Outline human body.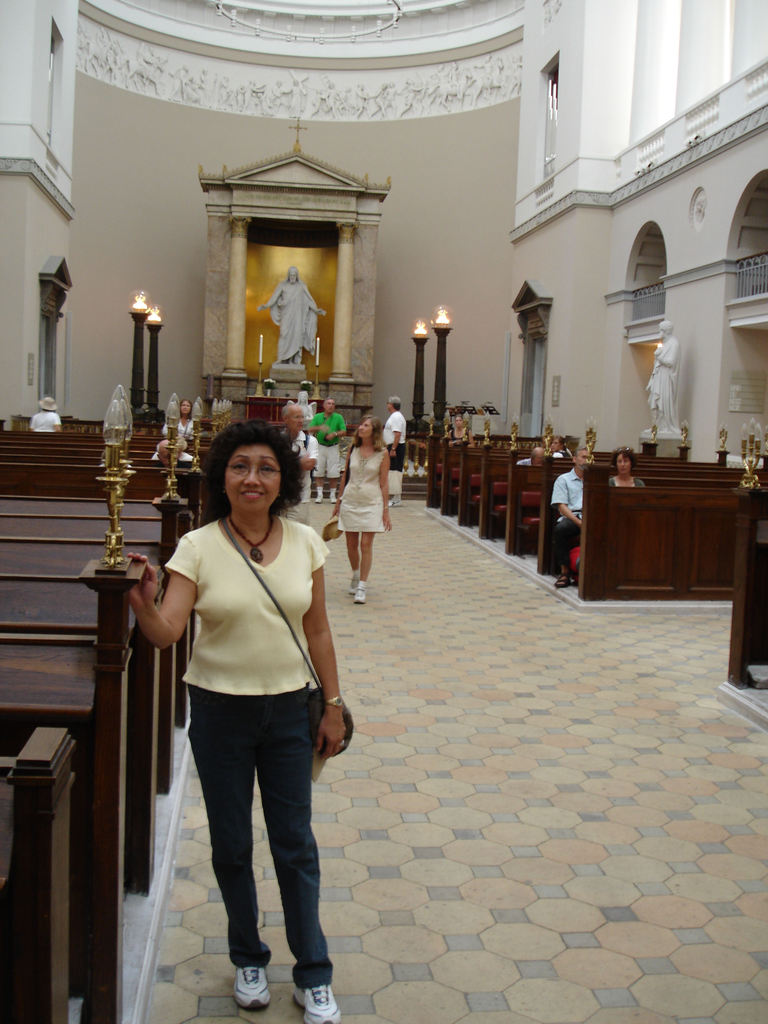
Outline: bbox(300, 400, 344, 481).
